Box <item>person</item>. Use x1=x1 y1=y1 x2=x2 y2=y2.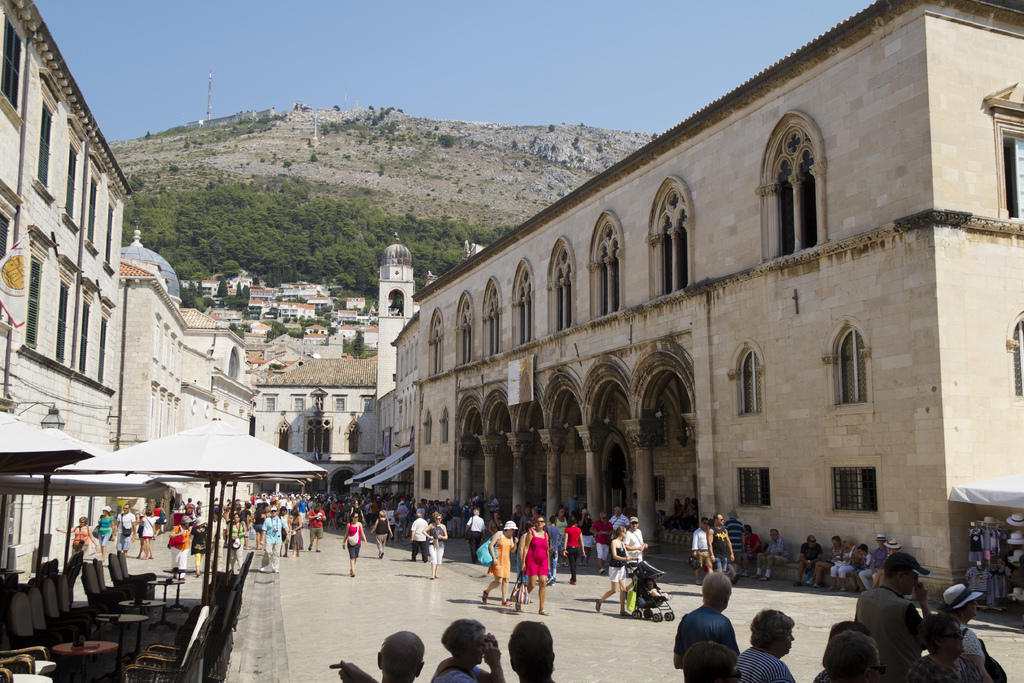
x1=51 y1=512 x2=99 y2=556.
